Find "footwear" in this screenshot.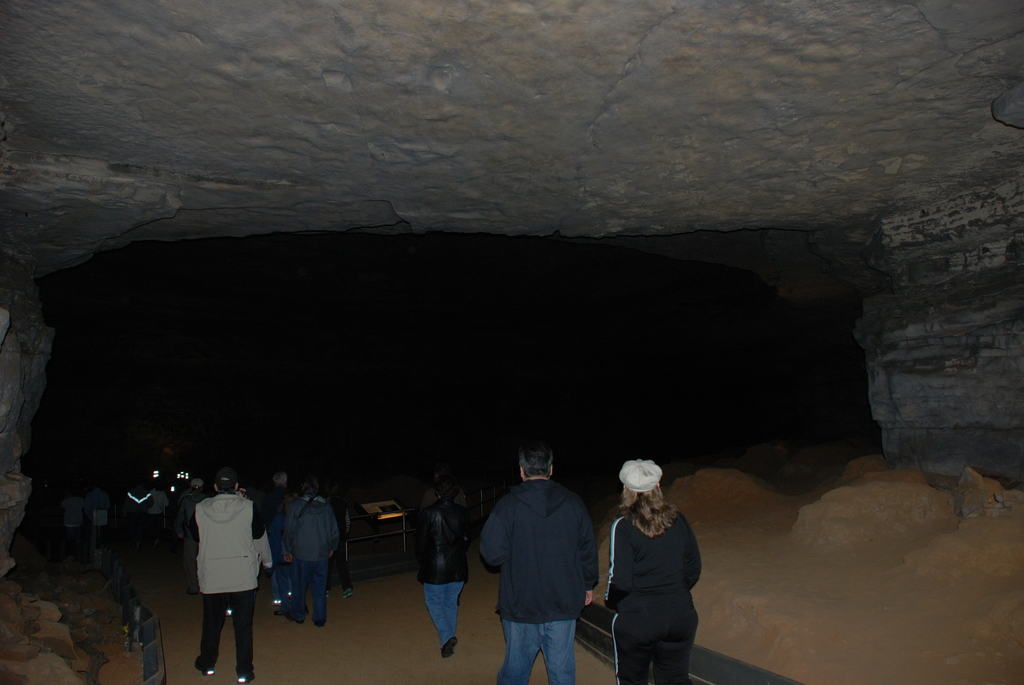
The bounding box for "footwear" is {"x1": 295, "y1": 614, "x2": 305, "y2": 627}.
